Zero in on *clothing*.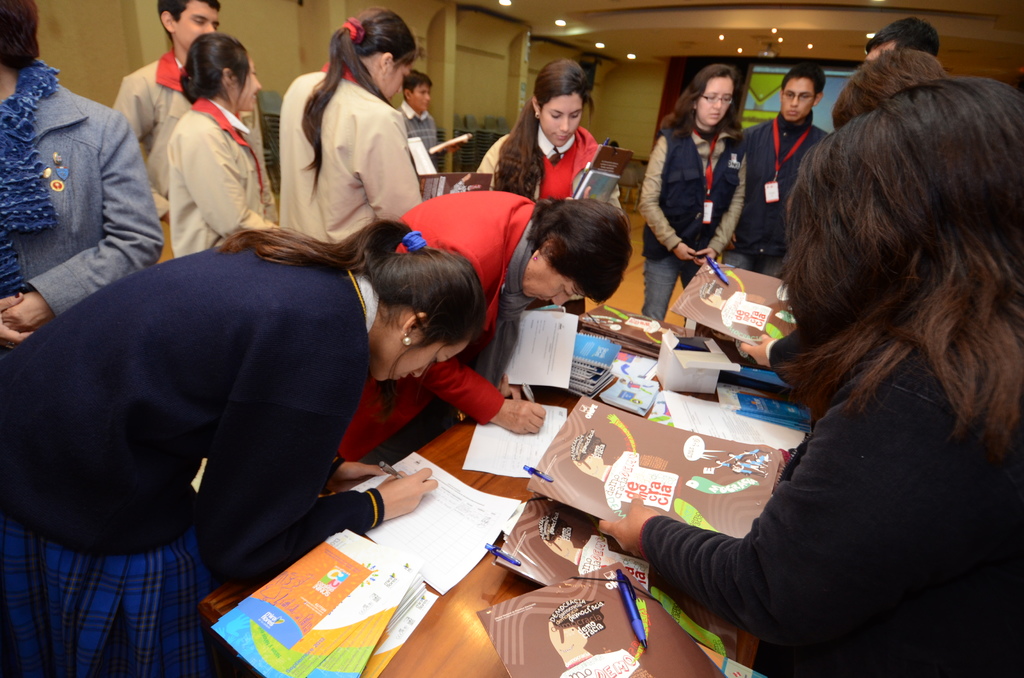
Zeroed in: rect(122, 49, 275, 248).
